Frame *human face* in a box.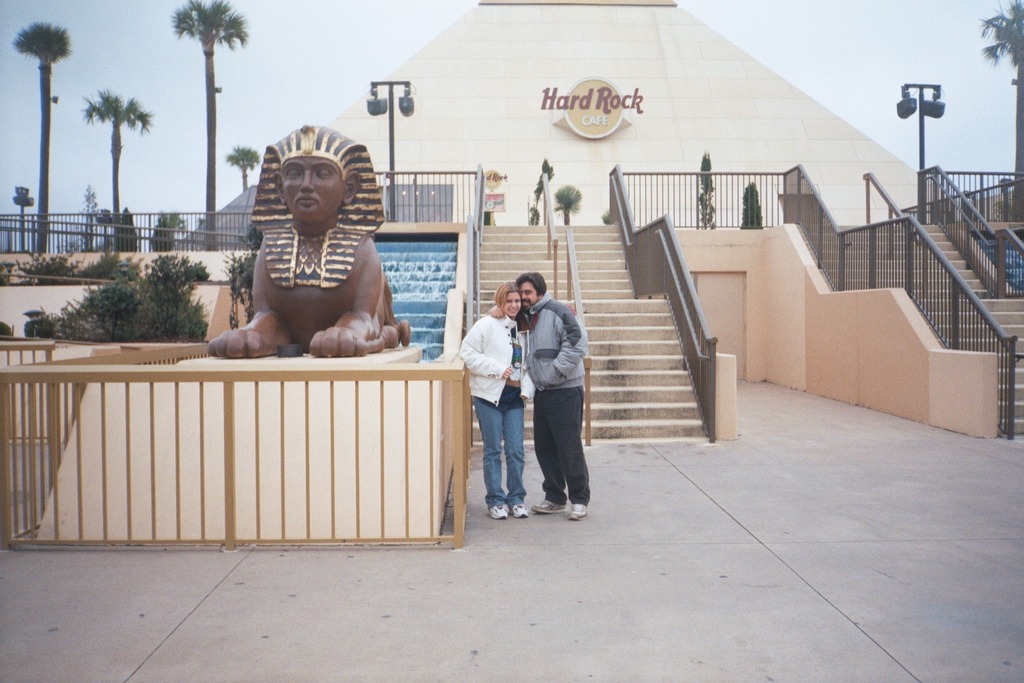
(507, 293, 521, 317).
